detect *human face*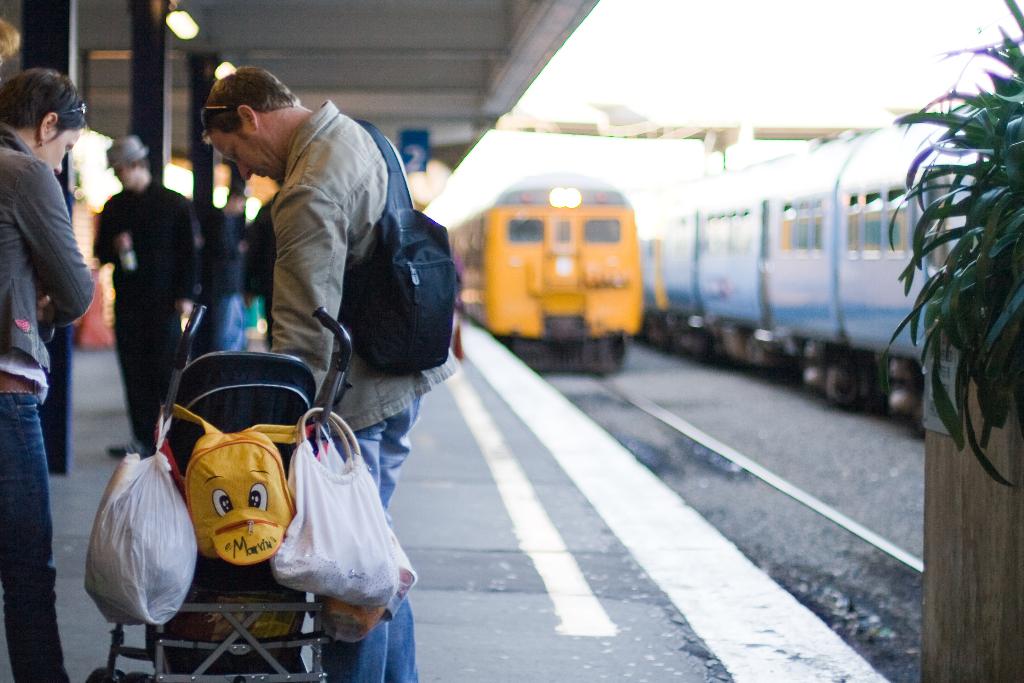
[left=38, top=131, right=79, bottom=177]
